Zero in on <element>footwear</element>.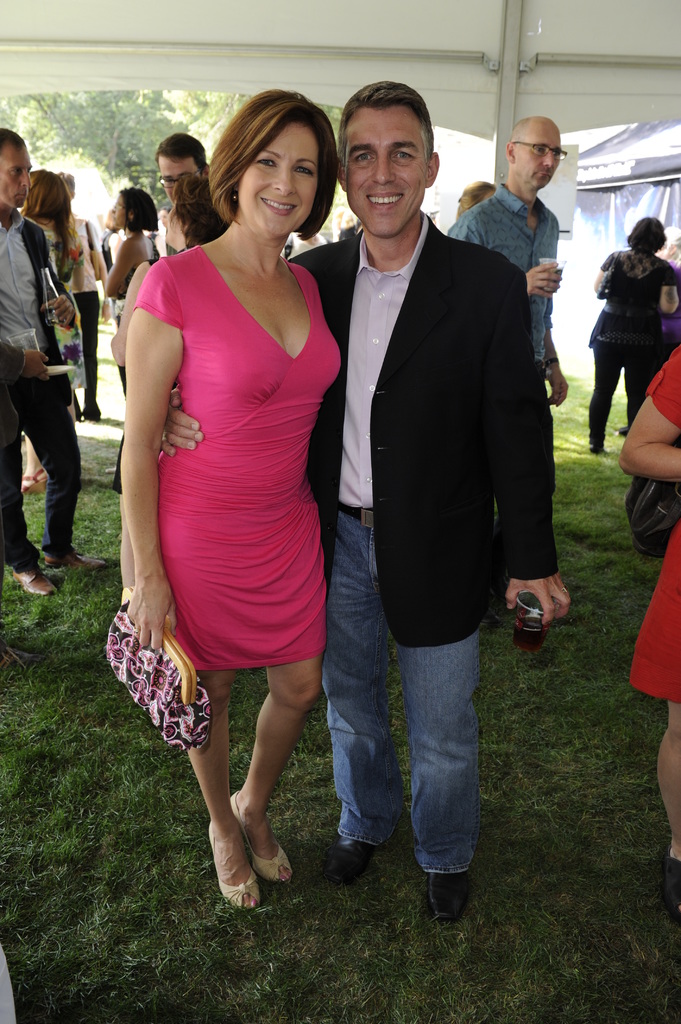
Zeroed in: 593/443/604/453.
